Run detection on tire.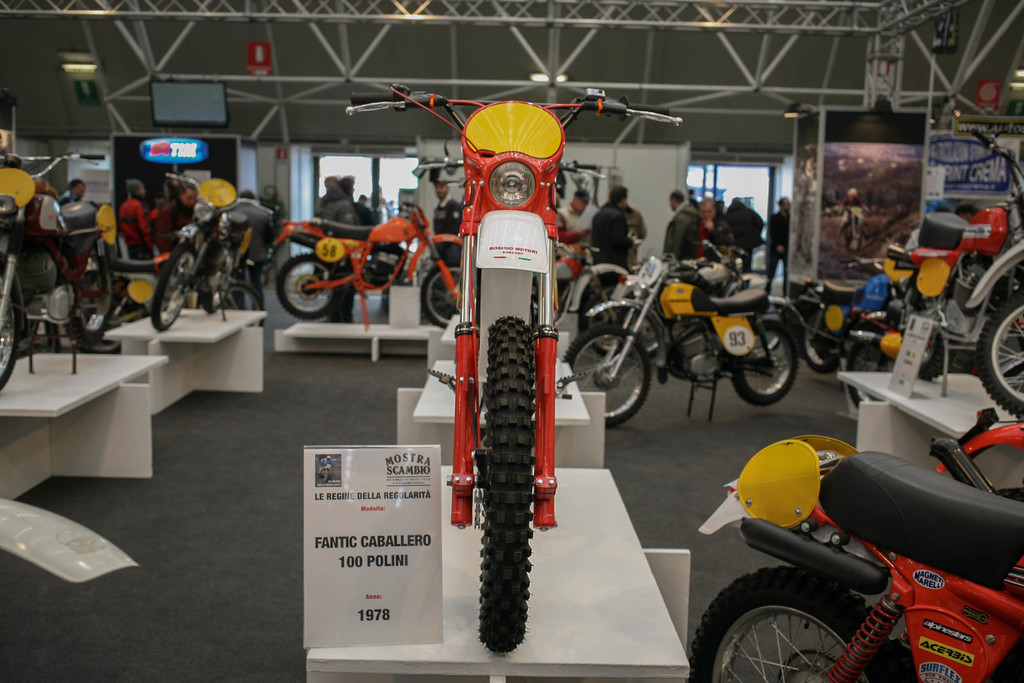
Result: locate(563, 324, 652, 429).
